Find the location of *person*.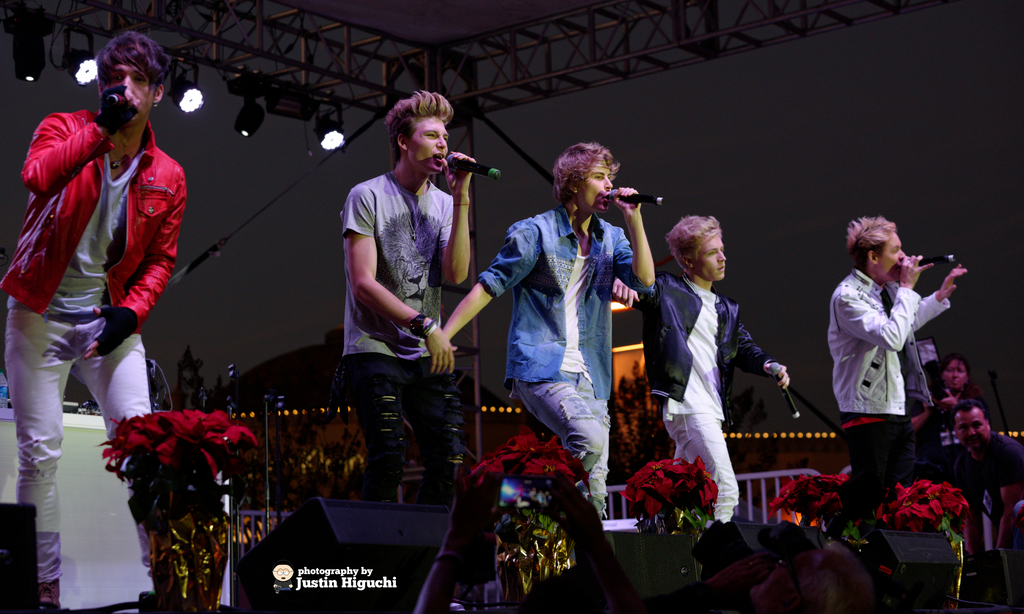
Location: bbox=(928, 346, 980, 469).
